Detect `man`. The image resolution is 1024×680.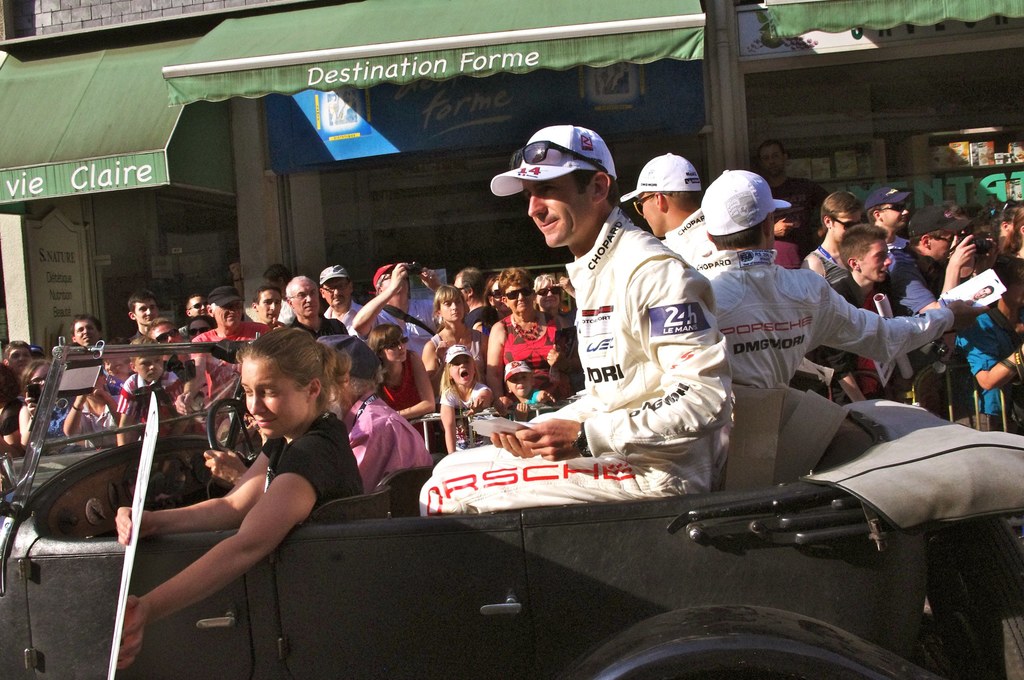
253/280/292/336.
